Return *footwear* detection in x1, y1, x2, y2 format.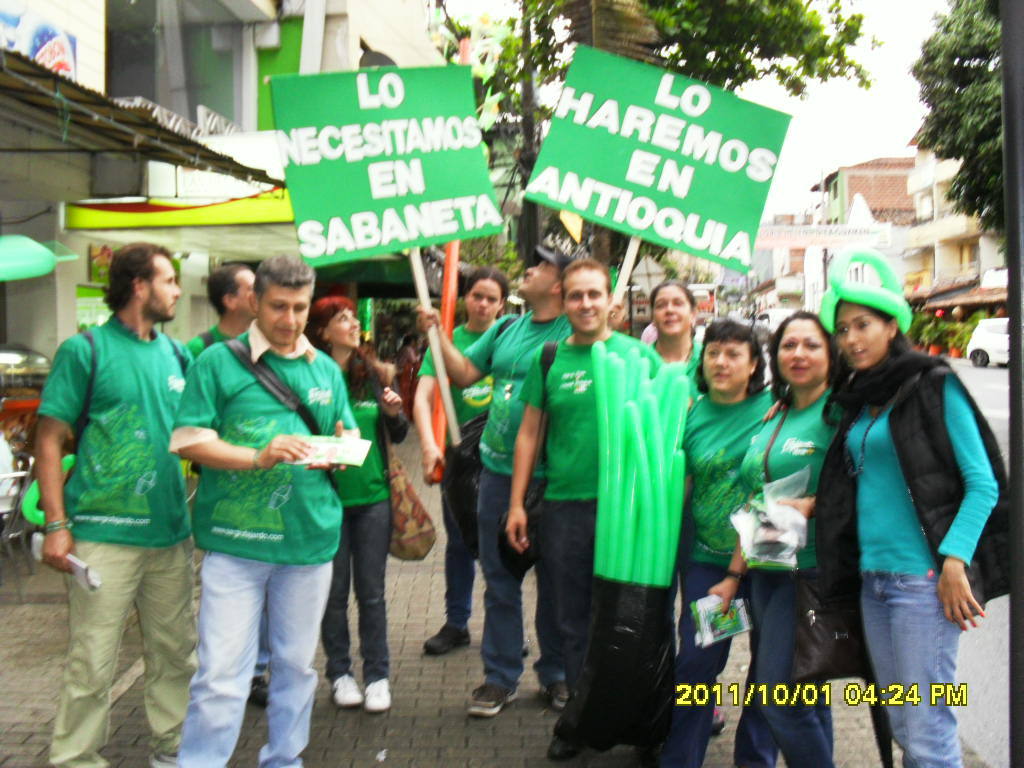
466, 681, 520, 715.
